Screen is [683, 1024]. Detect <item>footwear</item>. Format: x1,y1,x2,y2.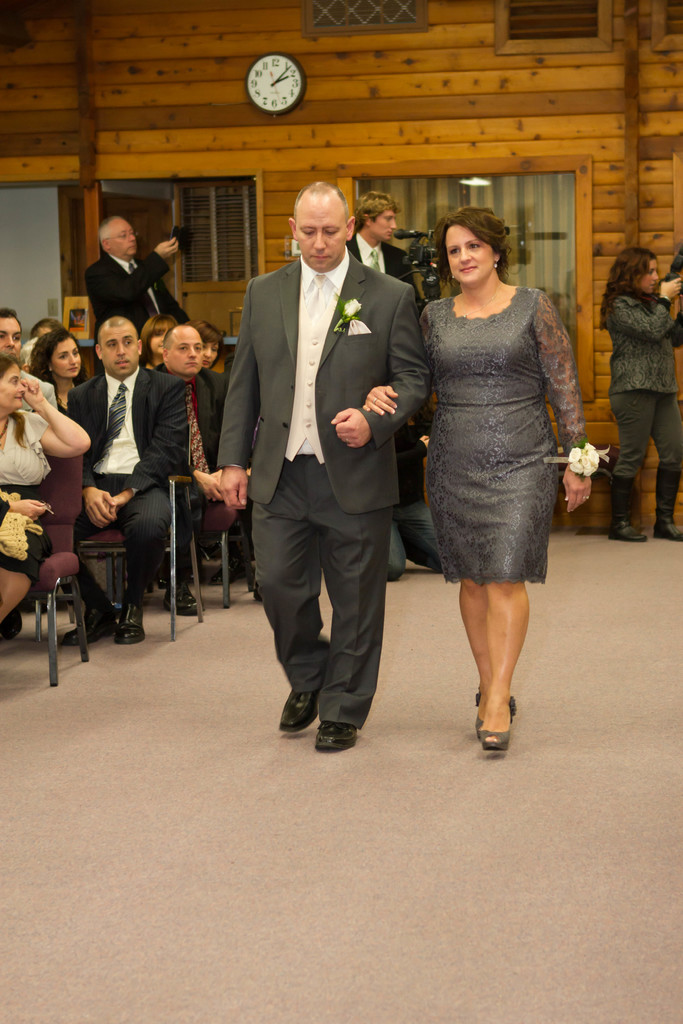
473,689,487,739.
